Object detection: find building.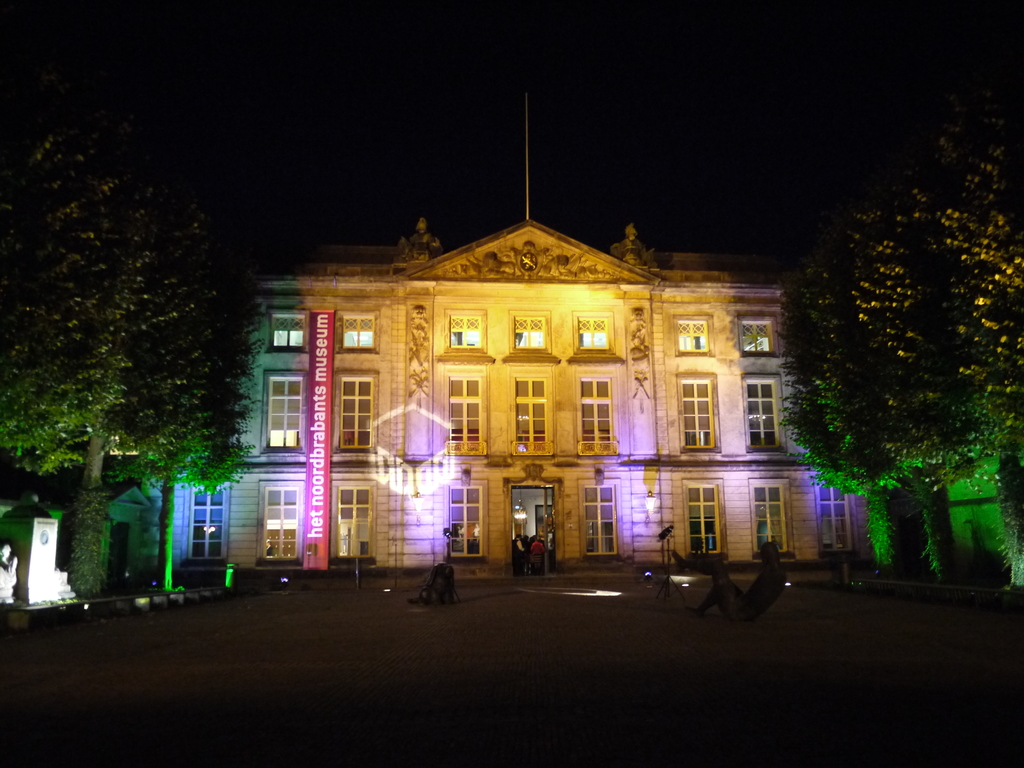
x1=132, y1=219, x2=876, y2=586.
